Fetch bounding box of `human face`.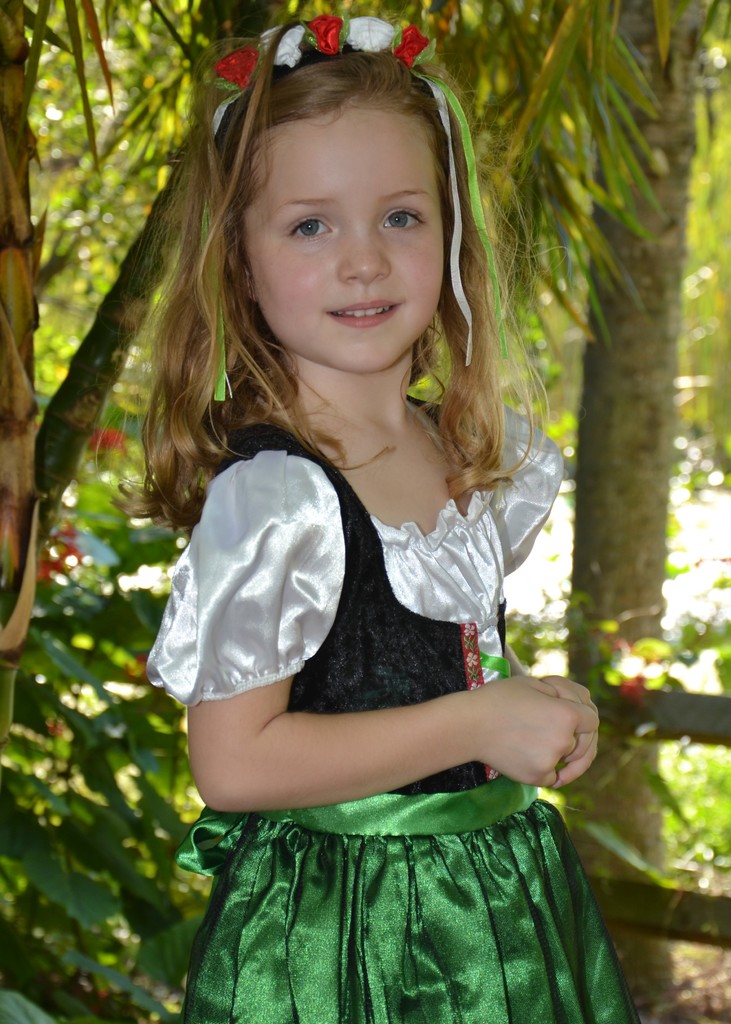
Bbox: bbox(240, 84, 454, 367).
